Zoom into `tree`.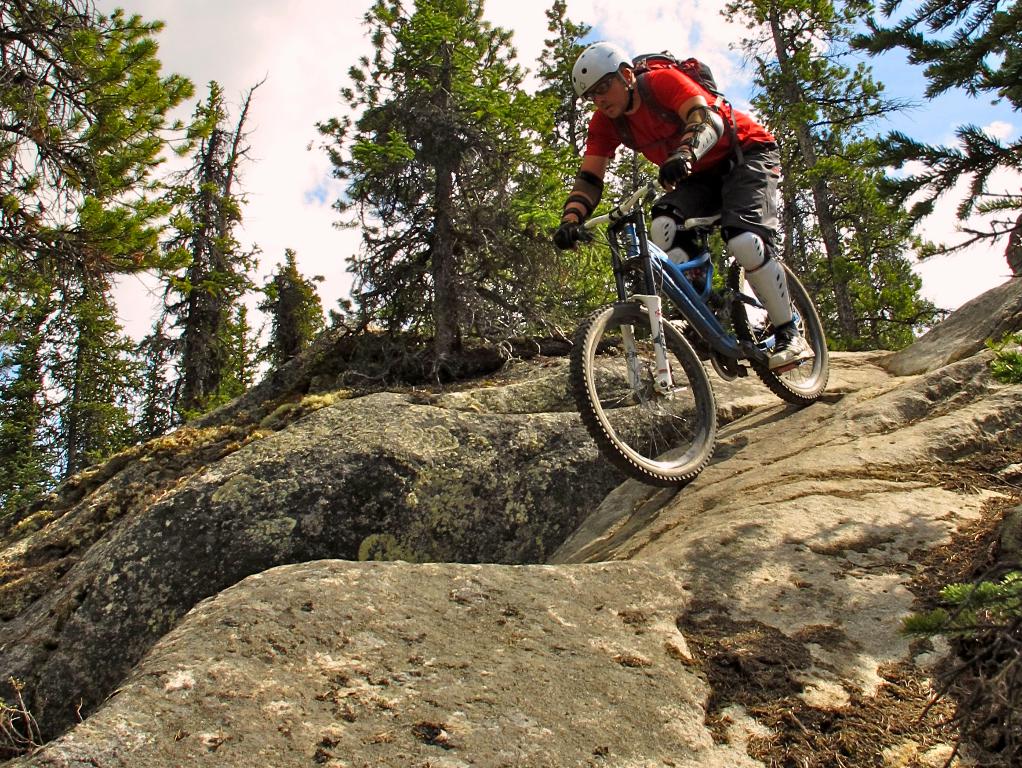
Zoom target: select_region(307, 27, 551, 396).
